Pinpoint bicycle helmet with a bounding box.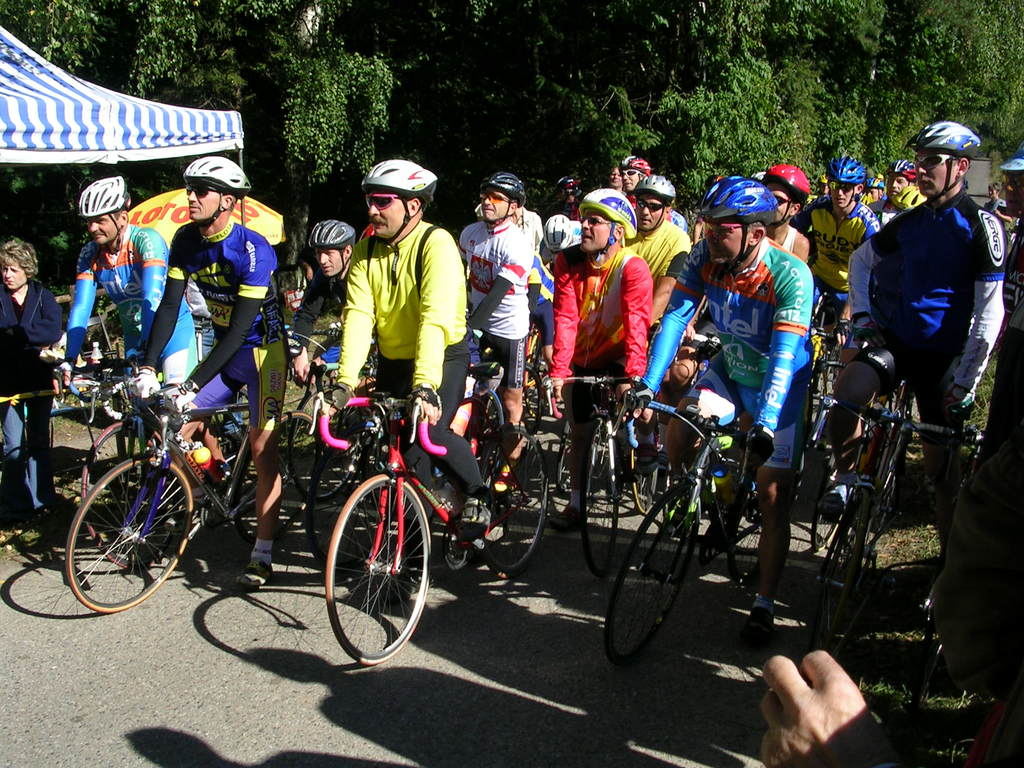
bbox(821, 154, 870, 189).
